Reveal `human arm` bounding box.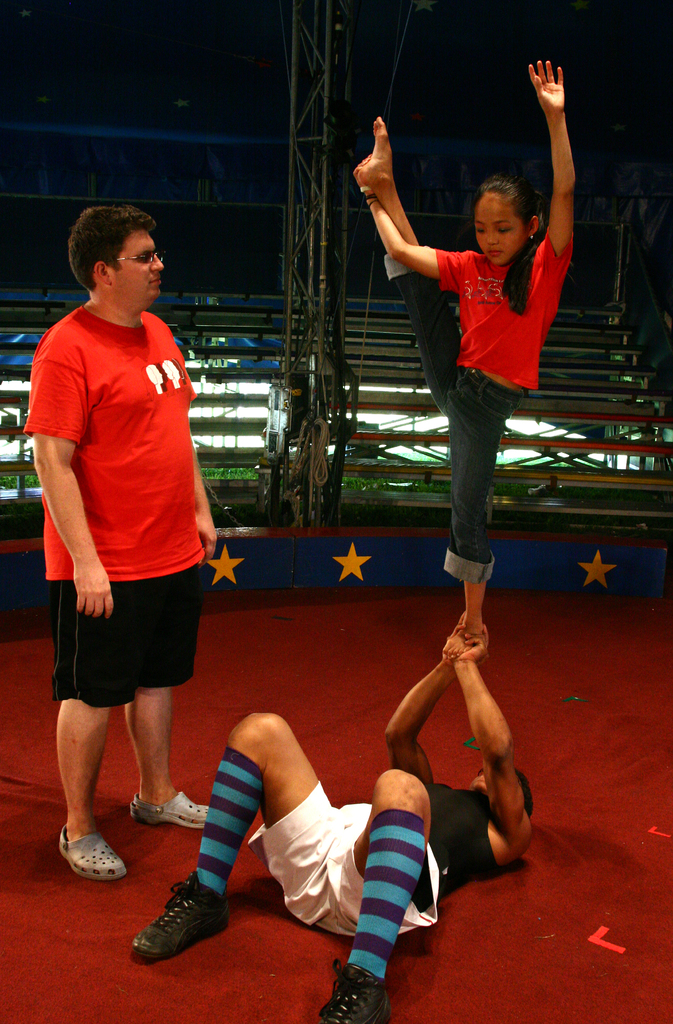
Revealed: Rect(448, 620, 540, 855).
